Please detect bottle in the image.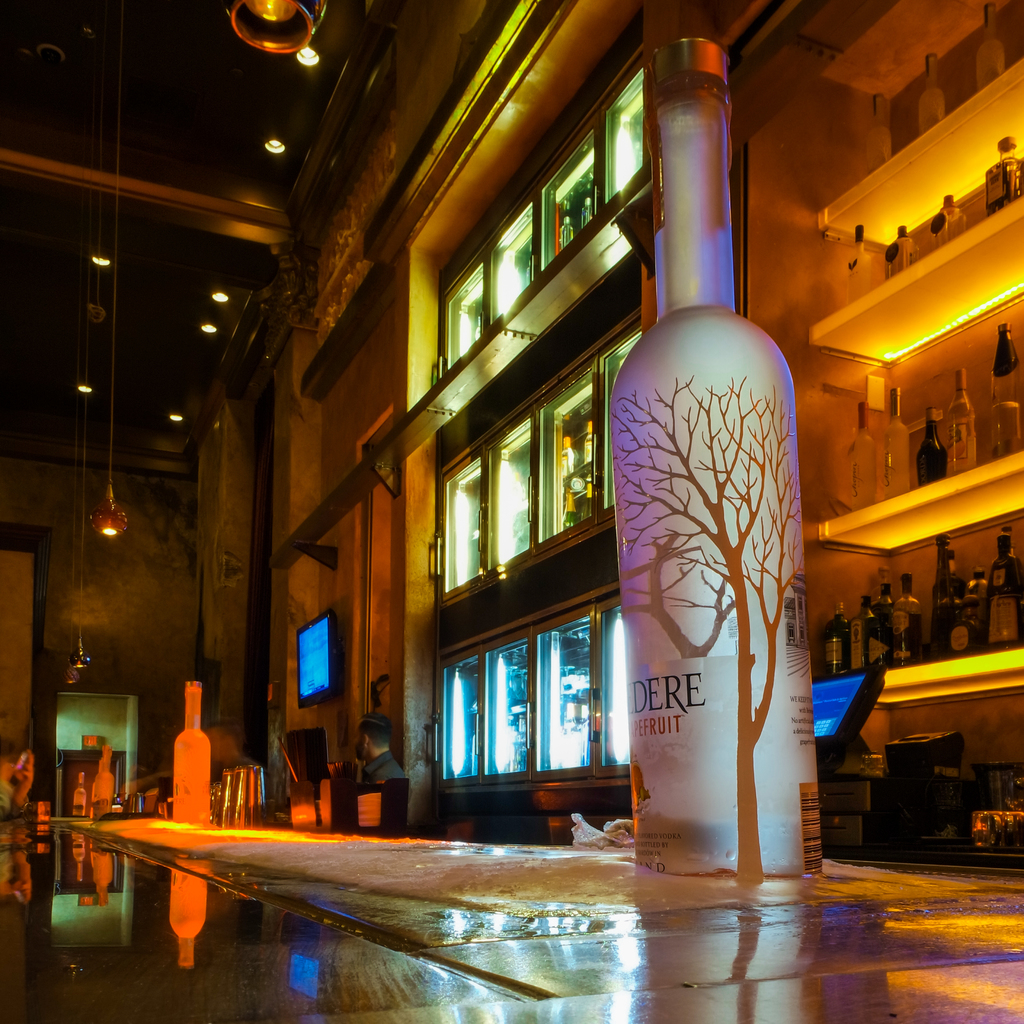
bbox(847, 218, 872, 298).
